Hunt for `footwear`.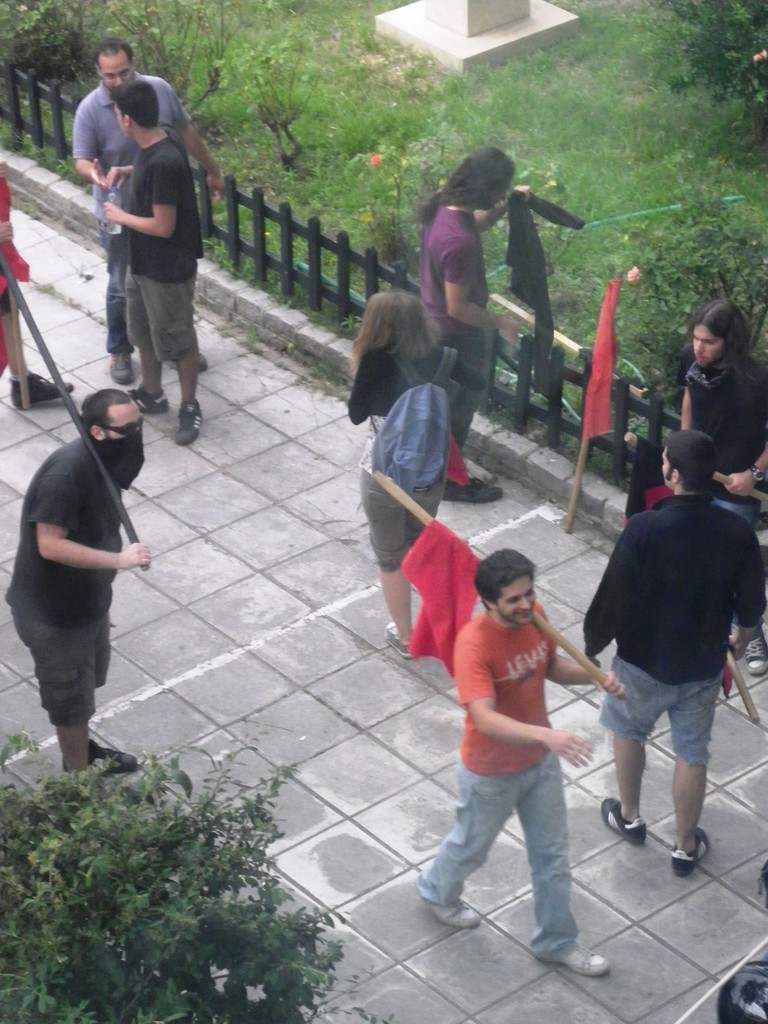
Hunted down at (604,797,652,851).
